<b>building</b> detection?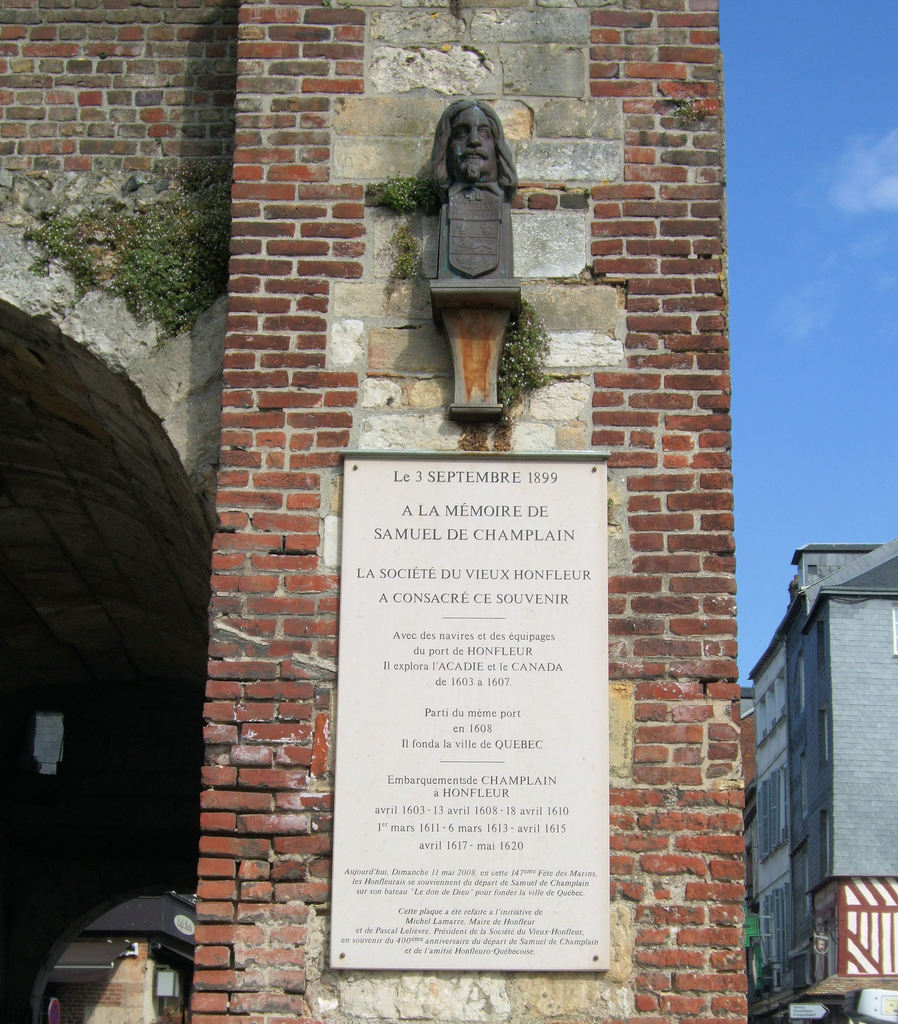
x1=0, y1=0, x2=744, y2=1023
